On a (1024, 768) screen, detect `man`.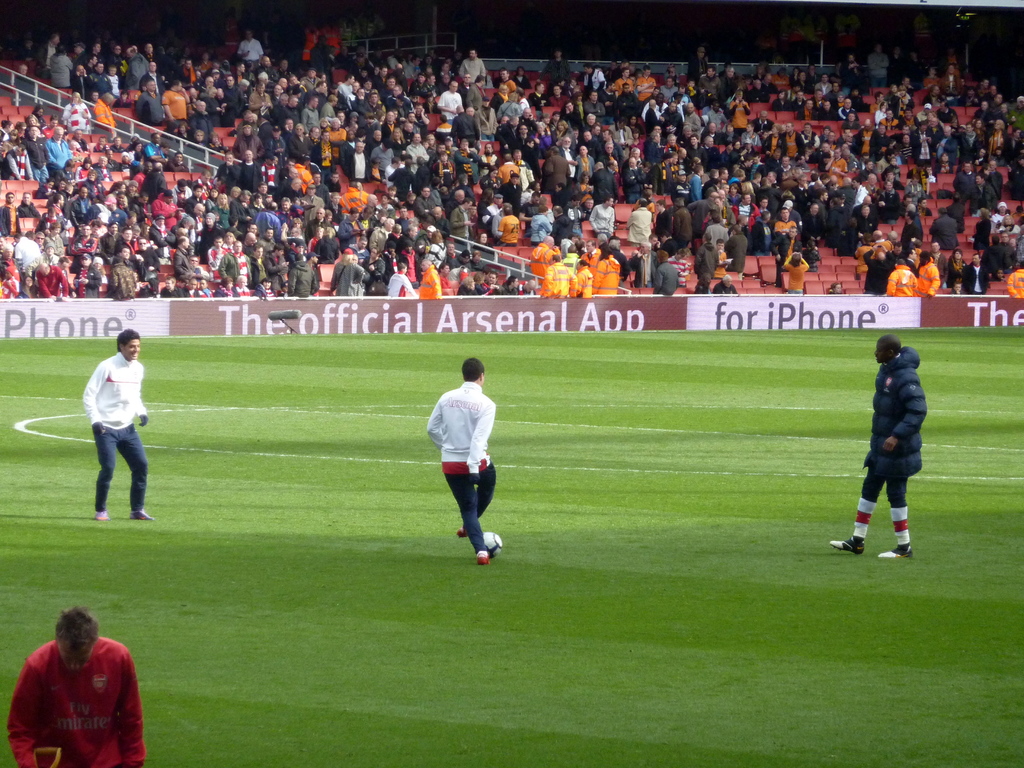
[284, 253, 319, 298].
